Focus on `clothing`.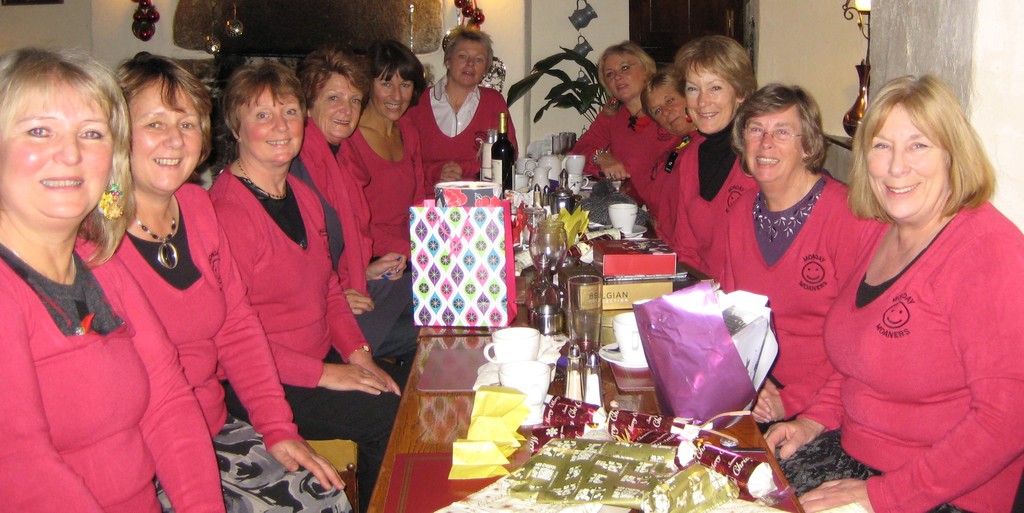
Focused at rect(564, 95, 669, 216).
